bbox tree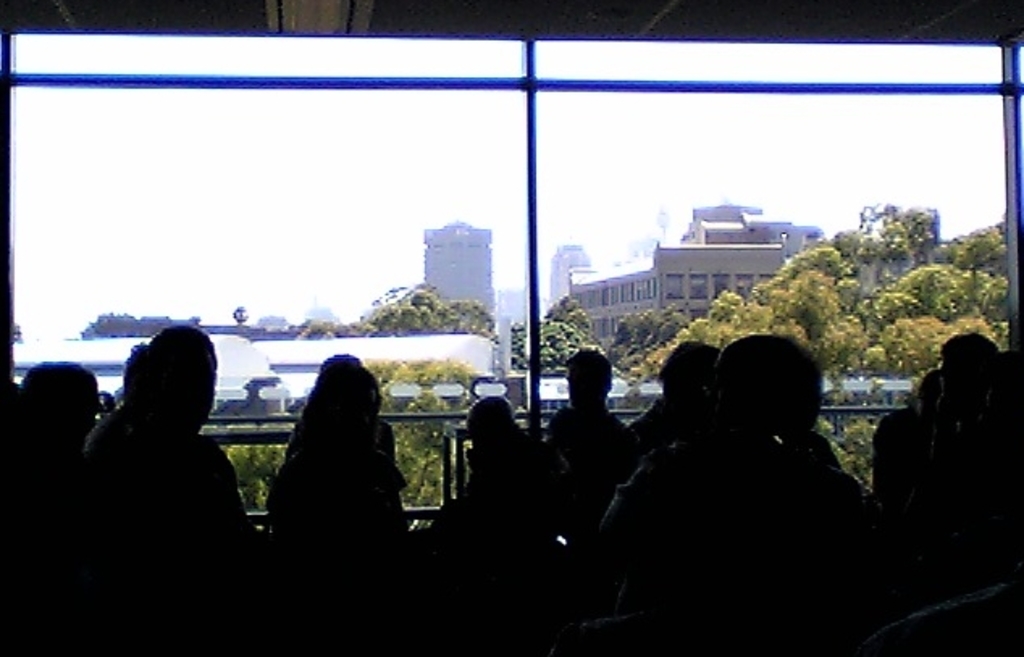
rect(607, 307, 688, 378)
